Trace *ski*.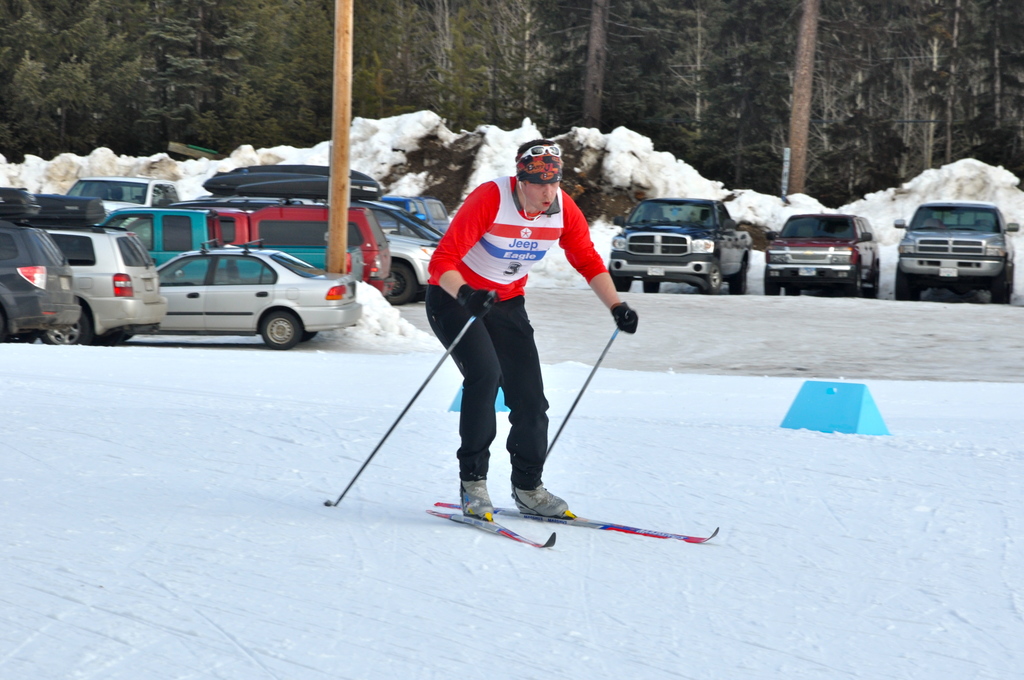
Traced to bbox=[412, 499, 566, 553].
